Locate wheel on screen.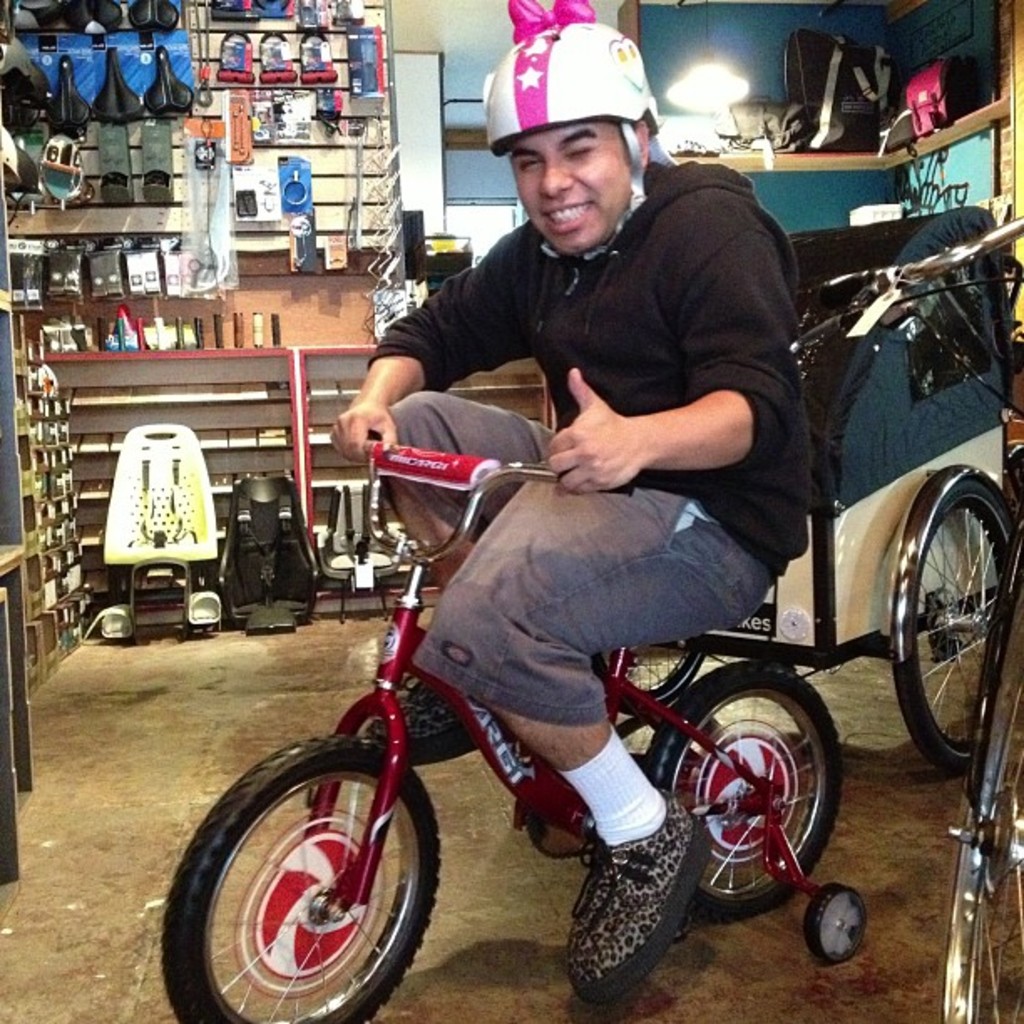
On screen at rect(172, 736, 447, 1016).
